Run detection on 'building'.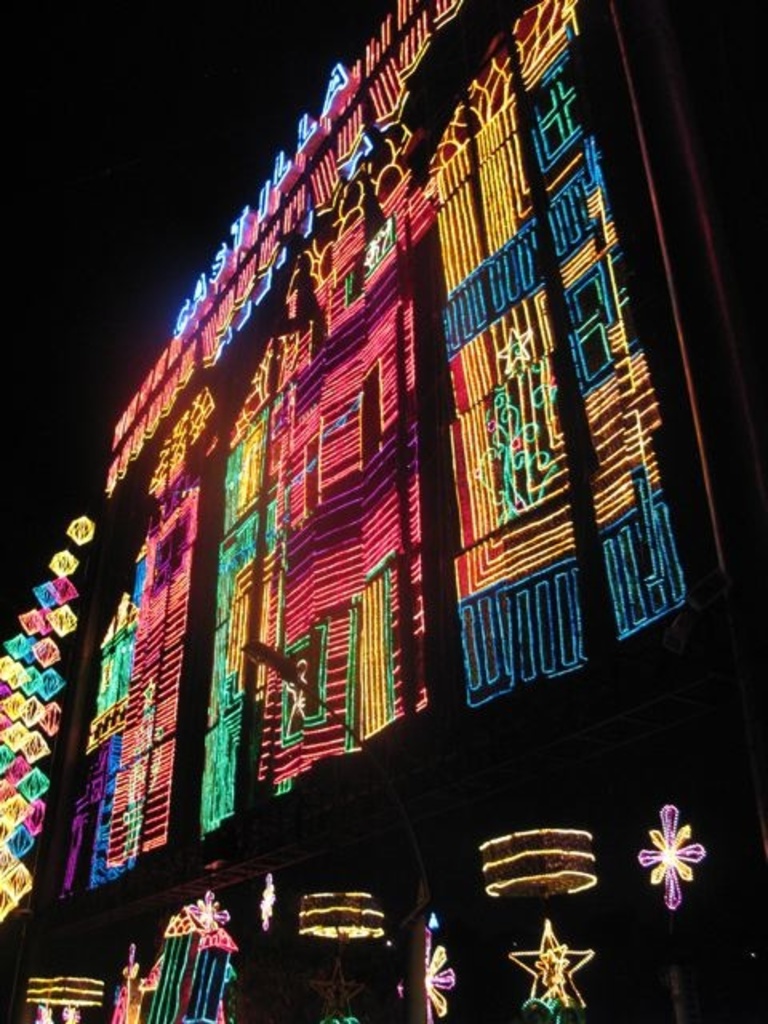
Result: 0,0,766,1022.
